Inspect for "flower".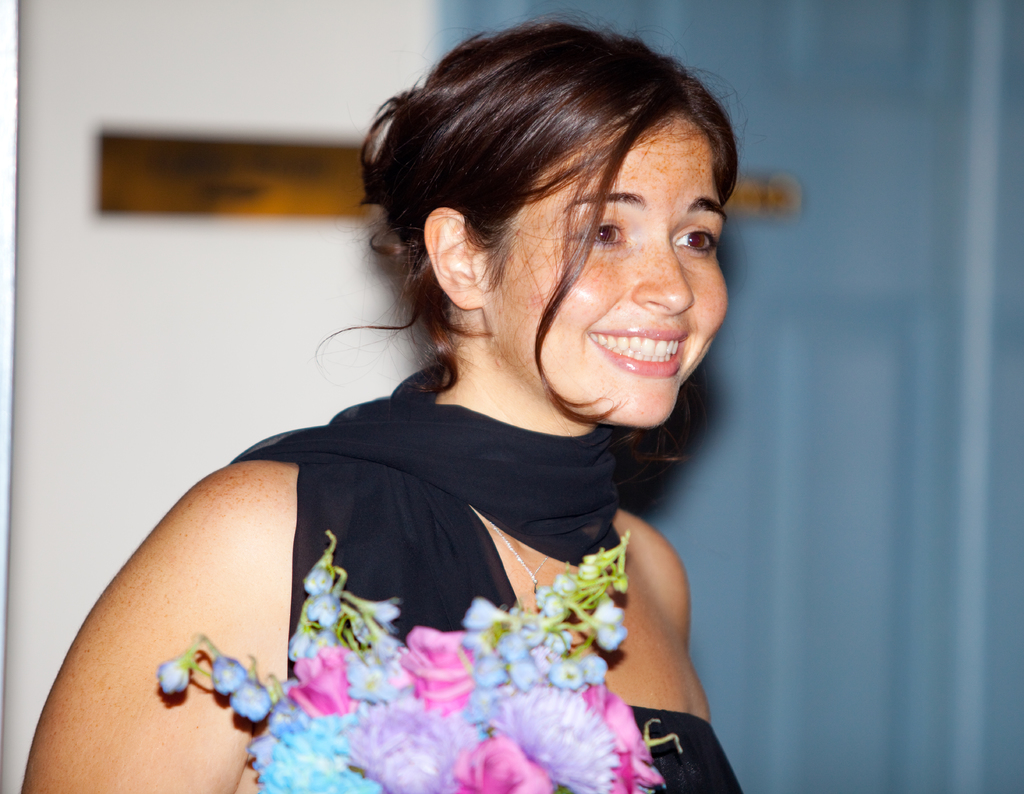
Inspection: <region>495, 681, 618, 793</region>.
